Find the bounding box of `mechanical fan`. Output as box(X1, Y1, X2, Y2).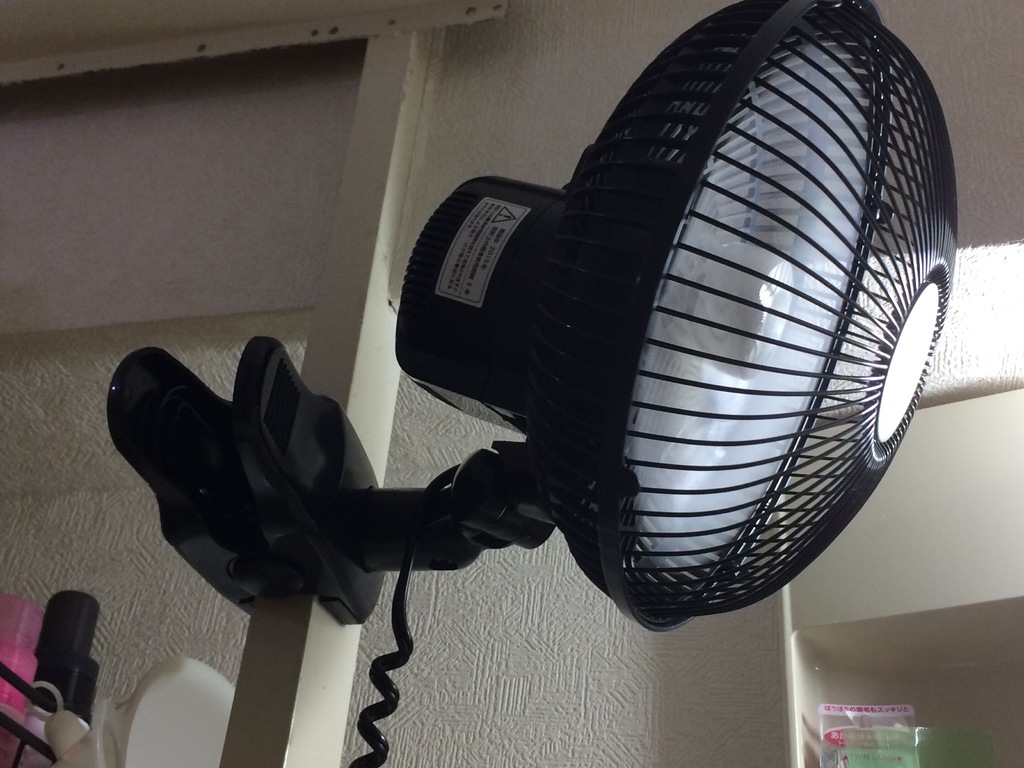
box(231, 1, 957, 630).
